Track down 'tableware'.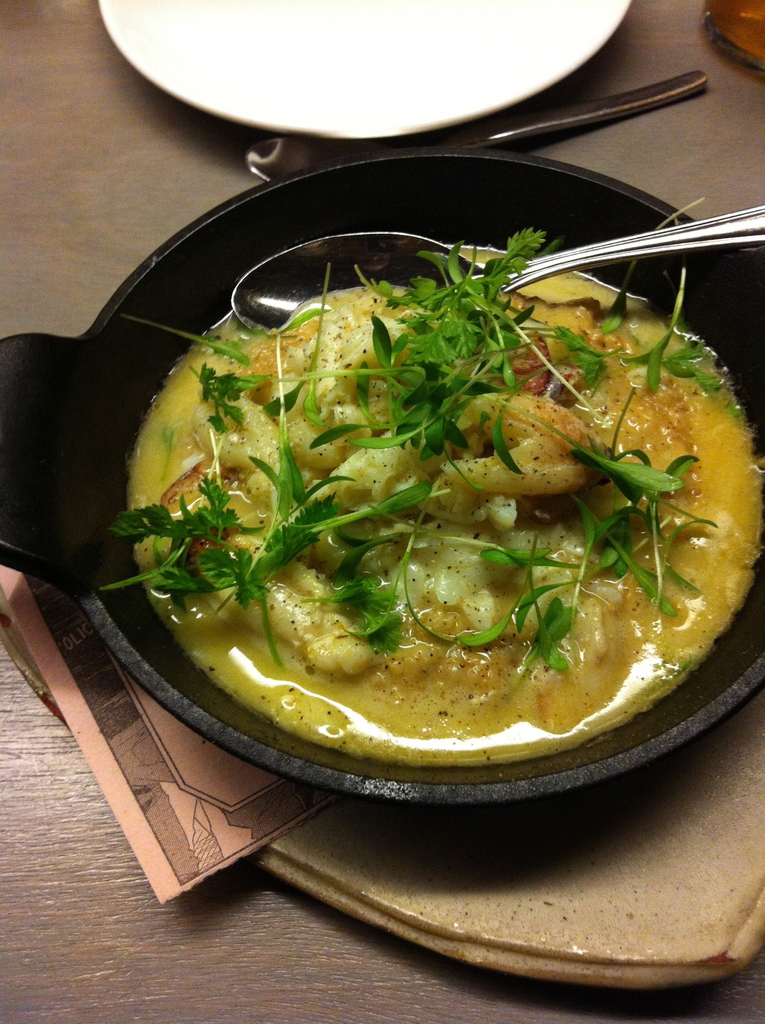
Tracked to detection(97, 0, 637, 144).
